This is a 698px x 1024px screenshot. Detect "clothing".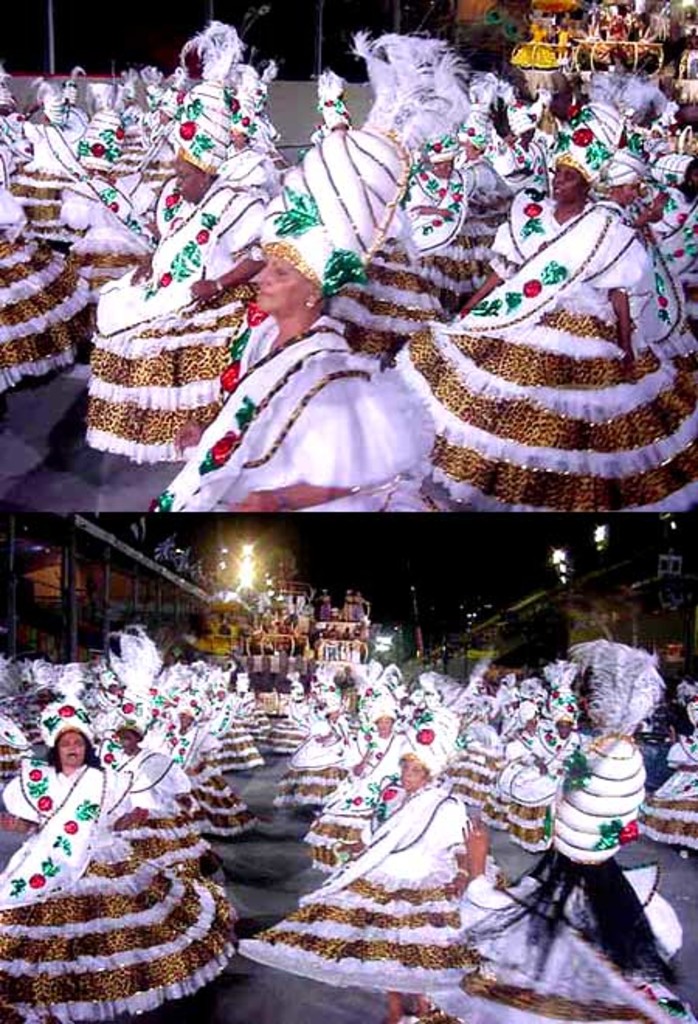
box=[538, 74, 572, 188].
